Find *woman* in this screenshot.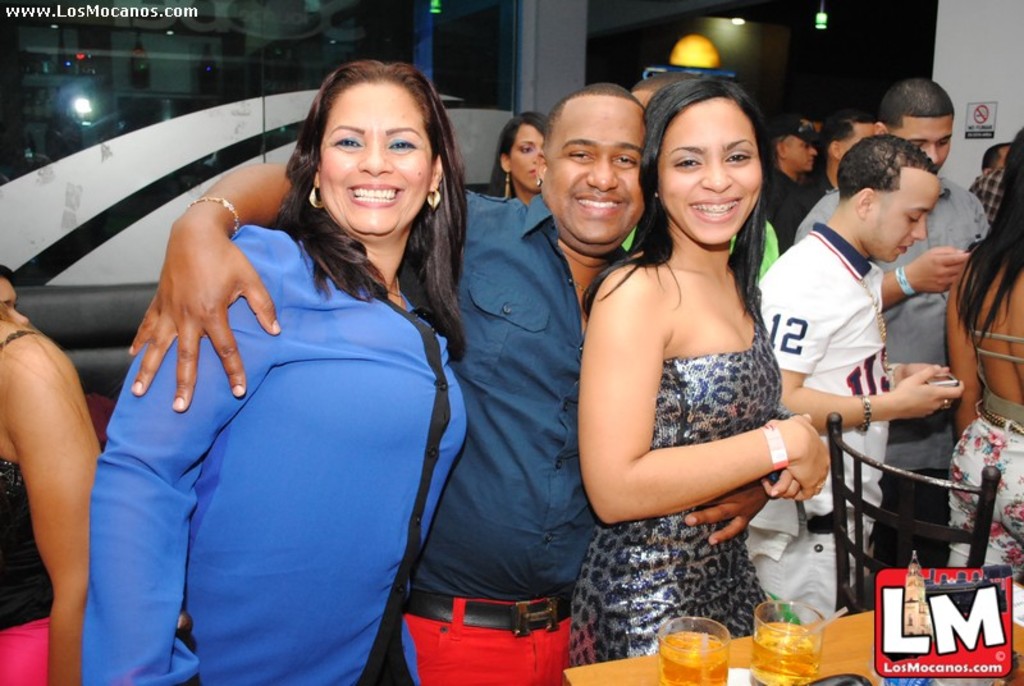
The bounding box for *woman* is (87, 60, 470, 685).
